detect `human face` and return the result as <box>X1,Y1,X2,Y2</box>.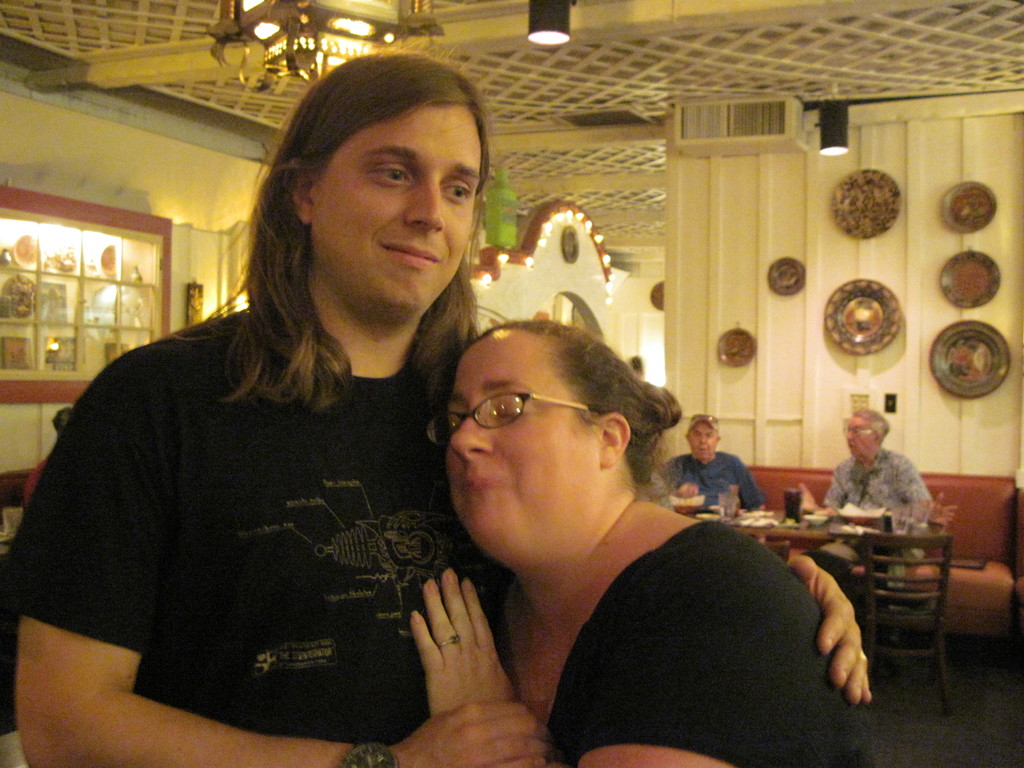
<box>446,336,600,543</box>.
